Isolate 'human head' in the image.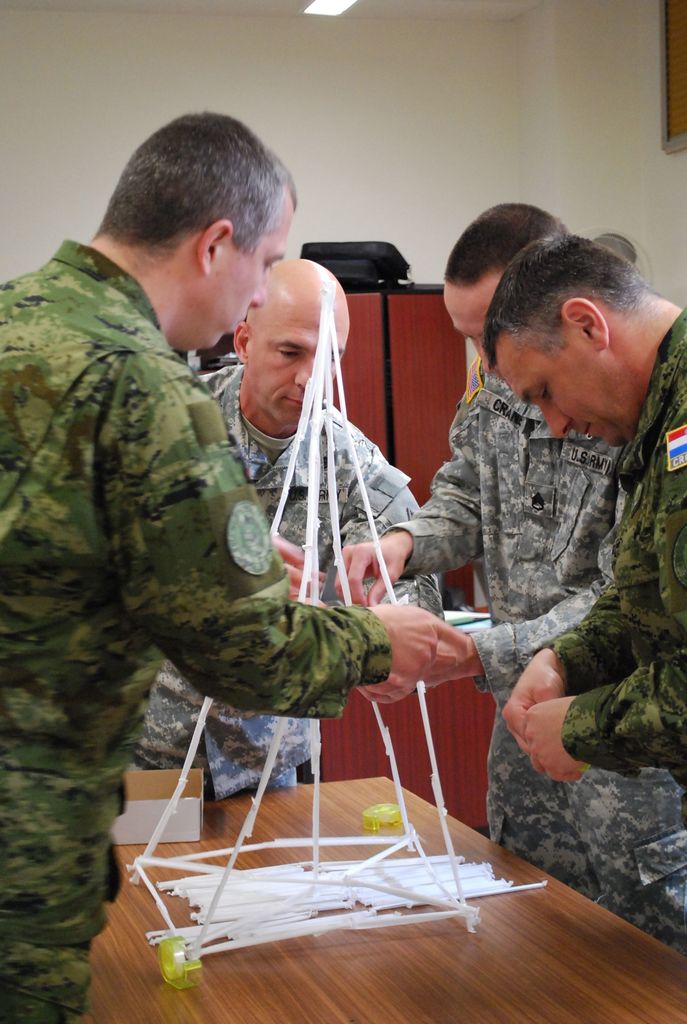
Isolated region: box(232, 255, 351, 428).
